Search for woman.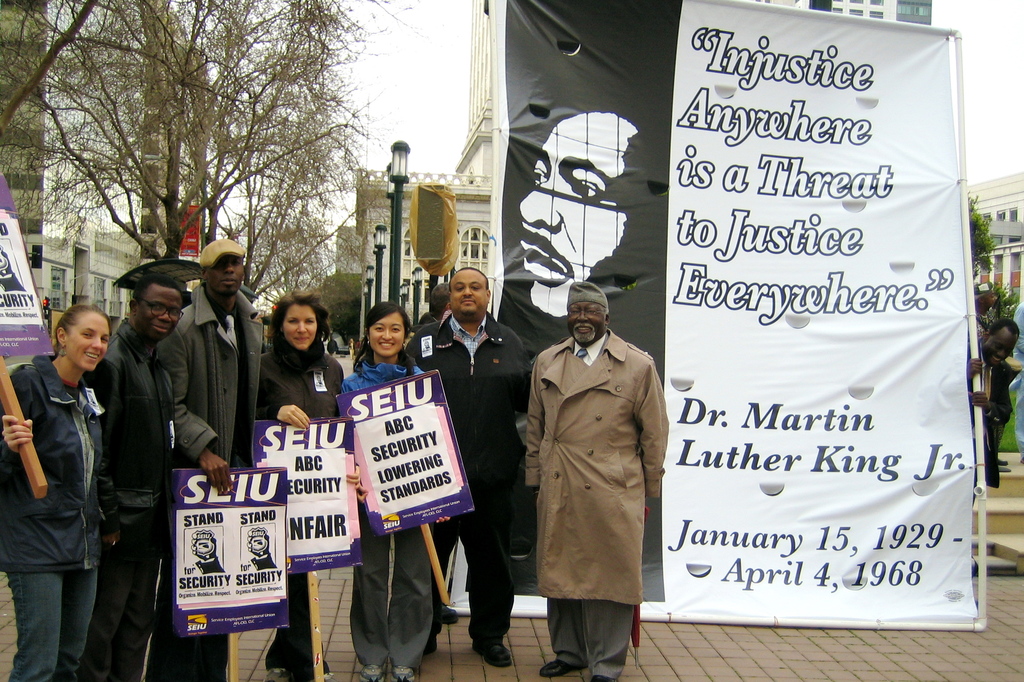
Found at [x1=260, y1=289, x2=349, y2=681].
